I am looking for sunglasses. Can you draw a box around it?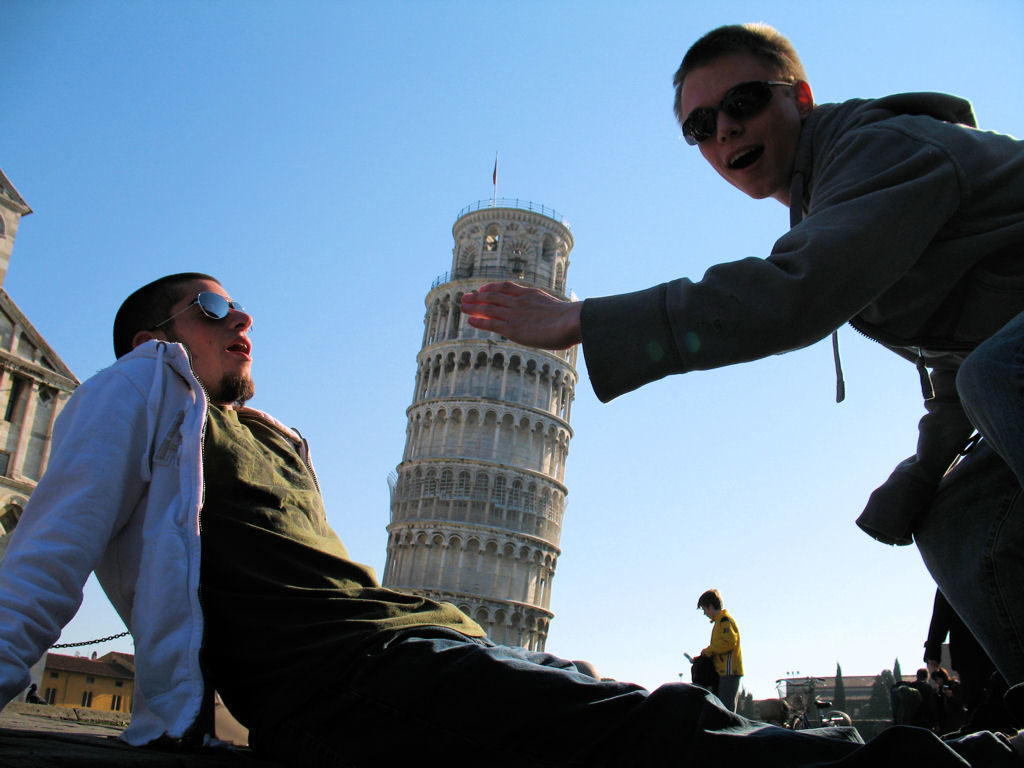
Sure, the bounding box is x1=146, y1=288, x2=250, y2=334.
